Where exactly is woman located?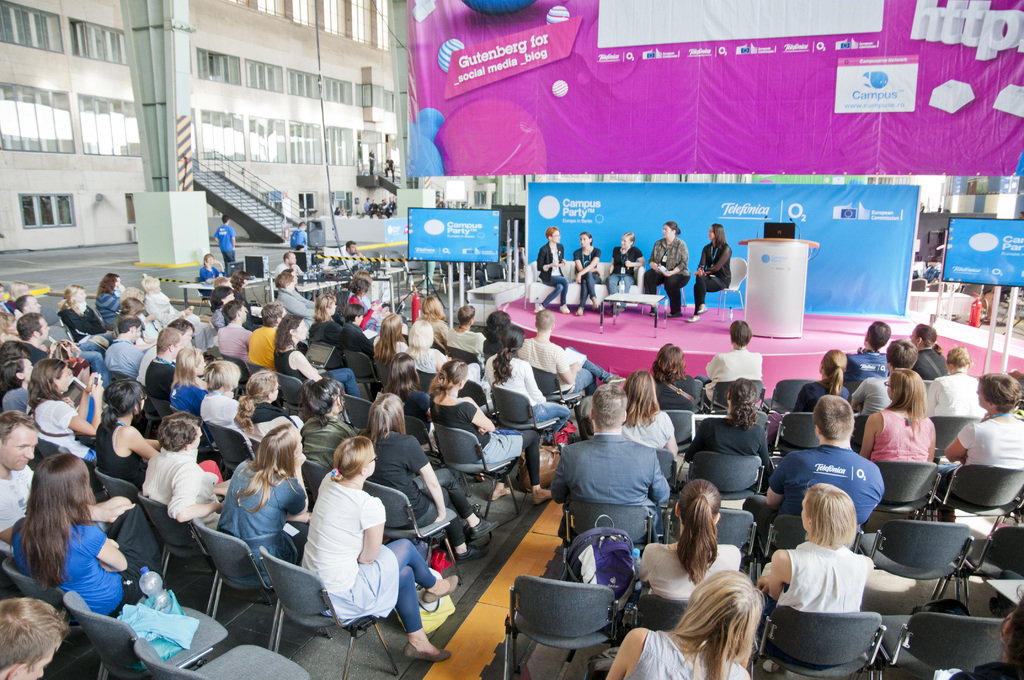
Its bounding box is <region>212, 288, 230, 328</region>.
